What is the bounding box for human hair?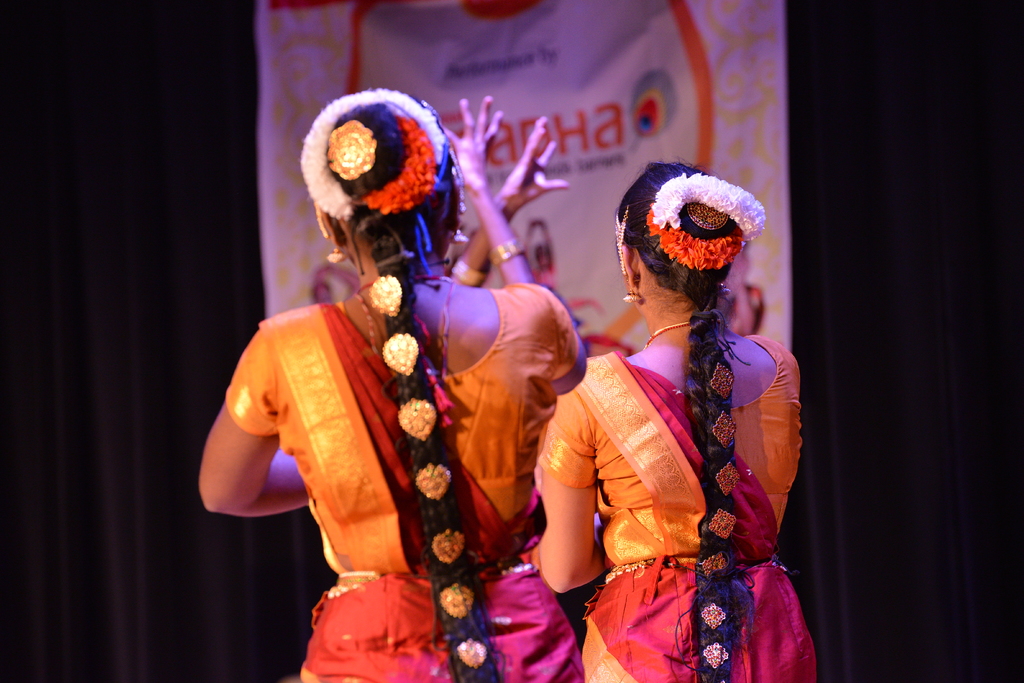
[316,90,507,682].
